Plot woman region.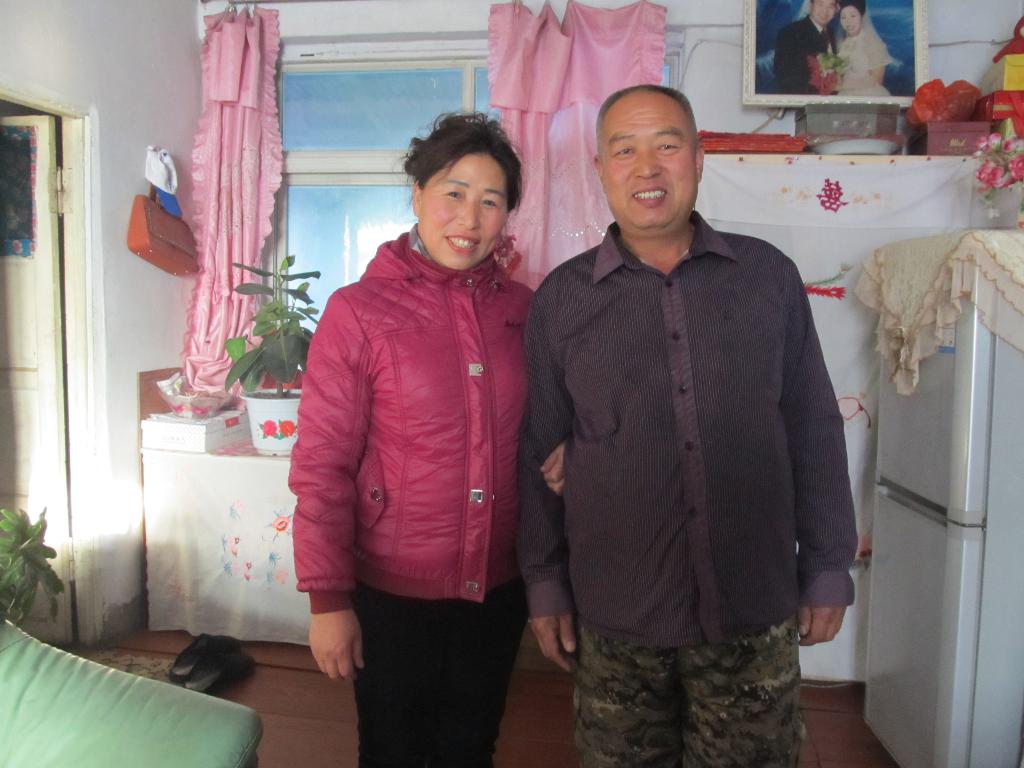
Plotted at (left=273, top=104, right=565, bottom=762).
